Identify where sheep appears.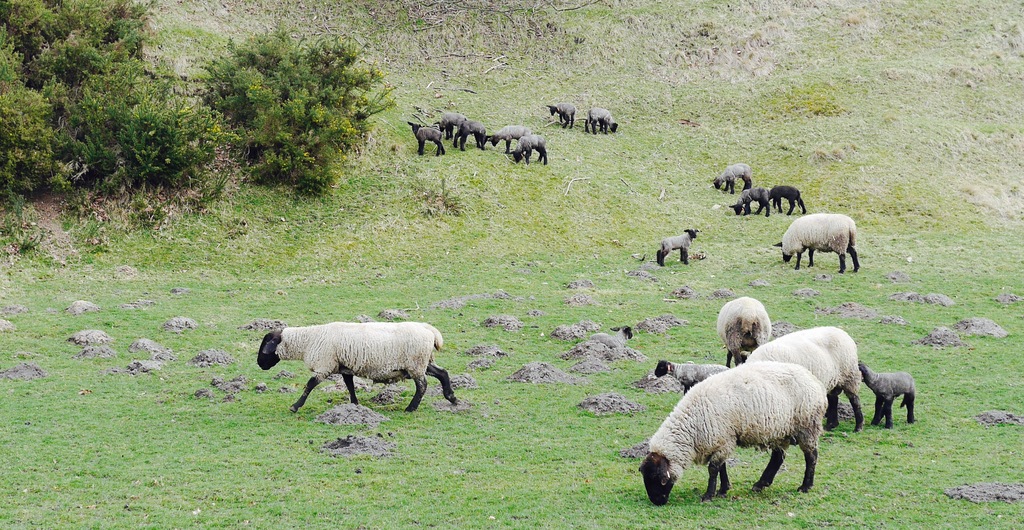
Appears at [x1=589, y1=110, x2=616, y2=133].
